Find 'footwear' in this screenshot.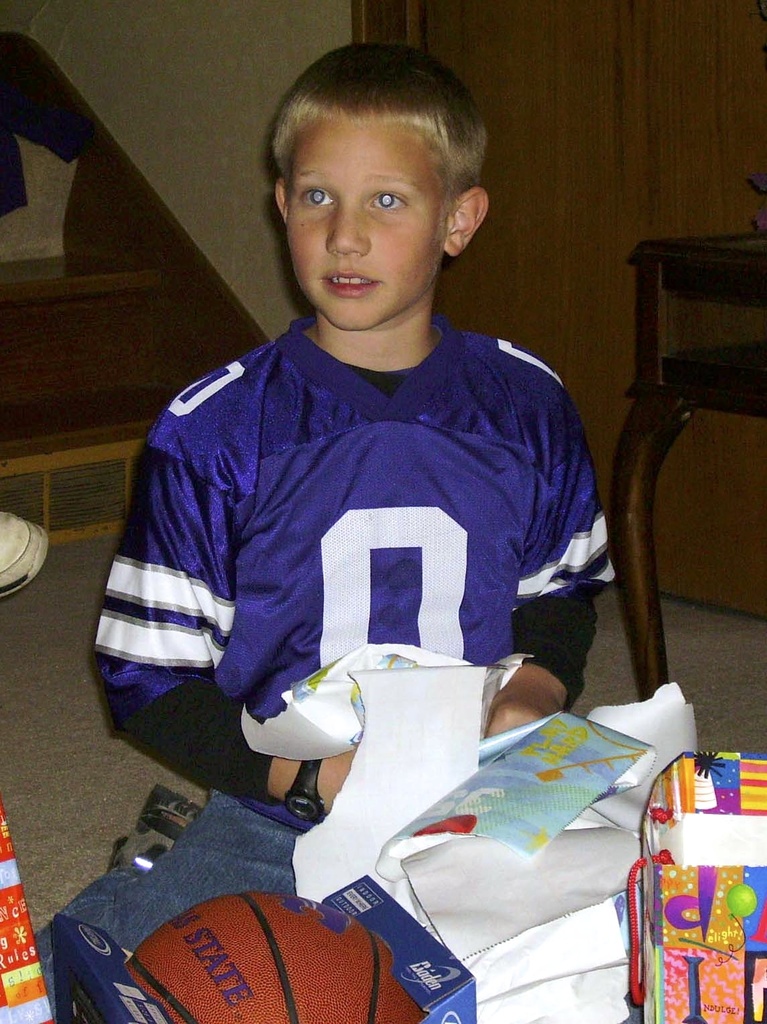
The bounding box for 'footwear' is [x1=0, y1=510, x2=46, y2=587].
